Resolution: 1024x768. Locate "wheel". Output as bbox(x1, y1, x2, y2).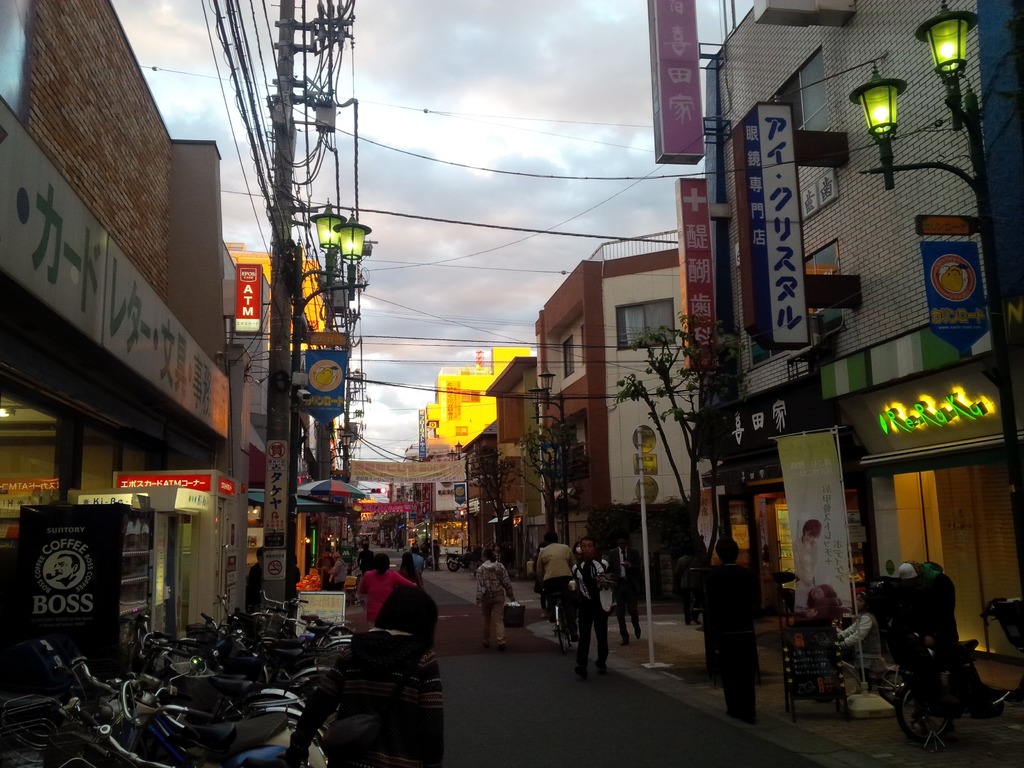
bbox(318, 636, 346, 676).
